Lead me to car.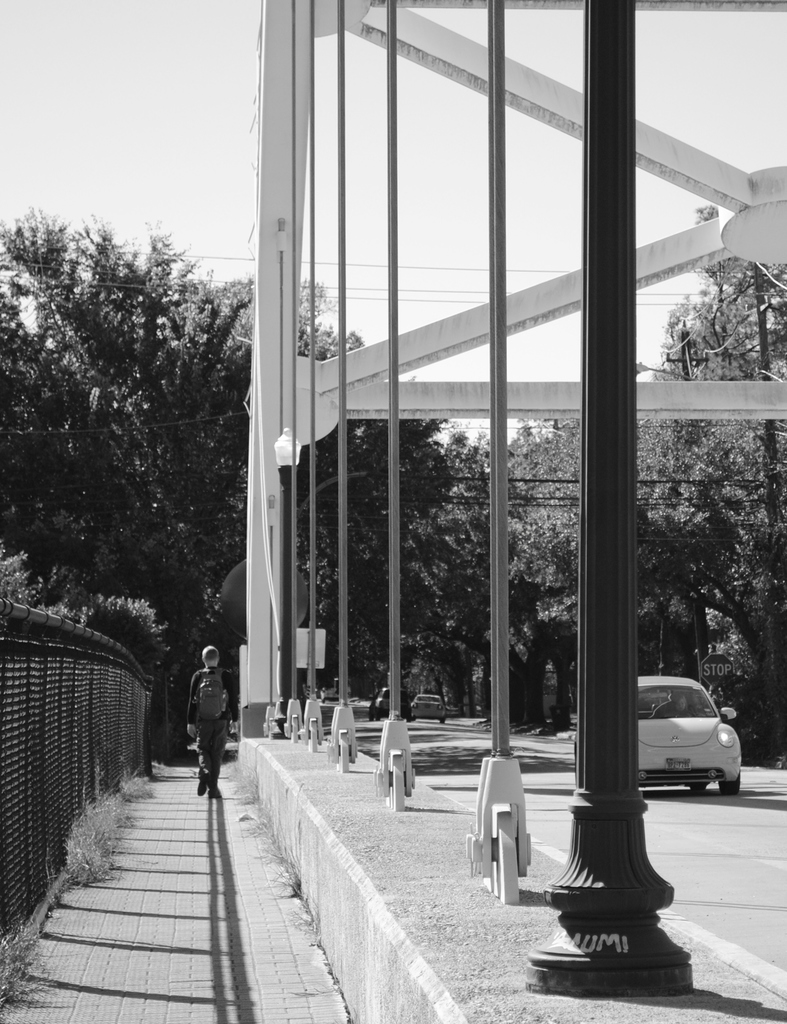
Lead to (369,687,410,721).
